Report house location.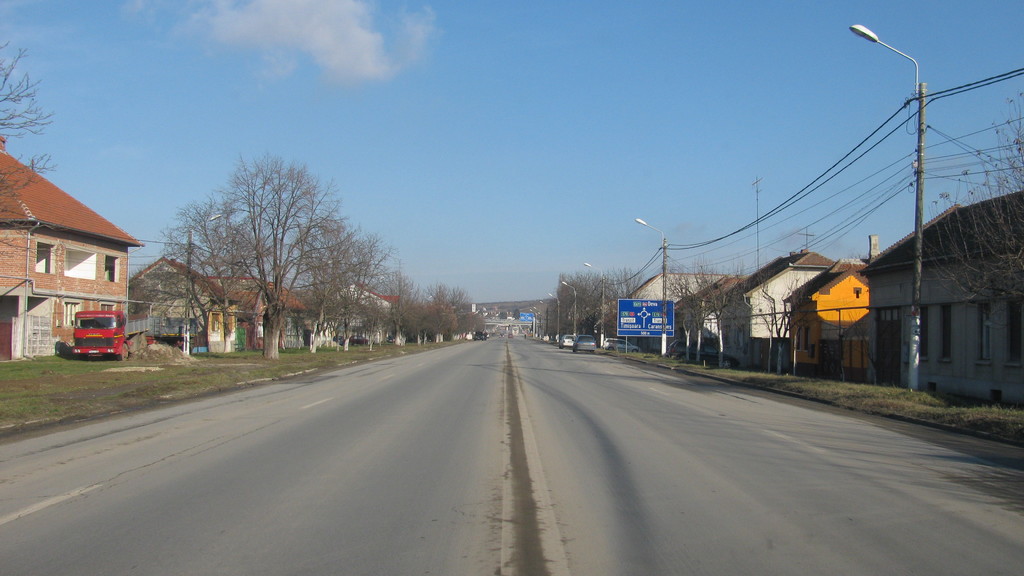
Report: detection(616, 264, 730, 362).
